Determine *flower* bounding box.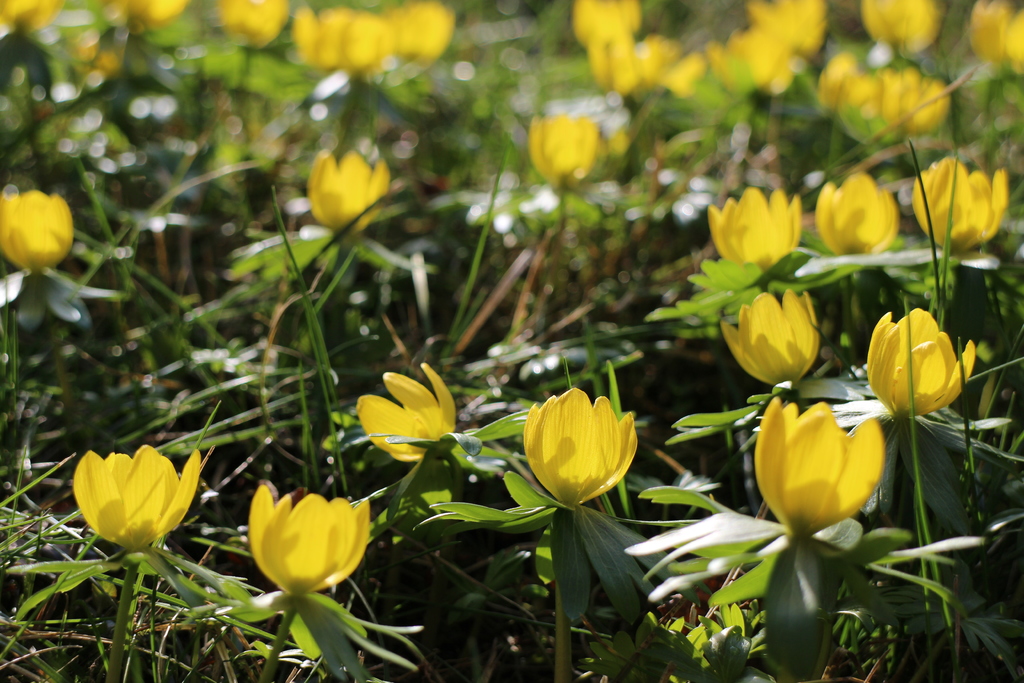
Determined: (717,284,822,386).
